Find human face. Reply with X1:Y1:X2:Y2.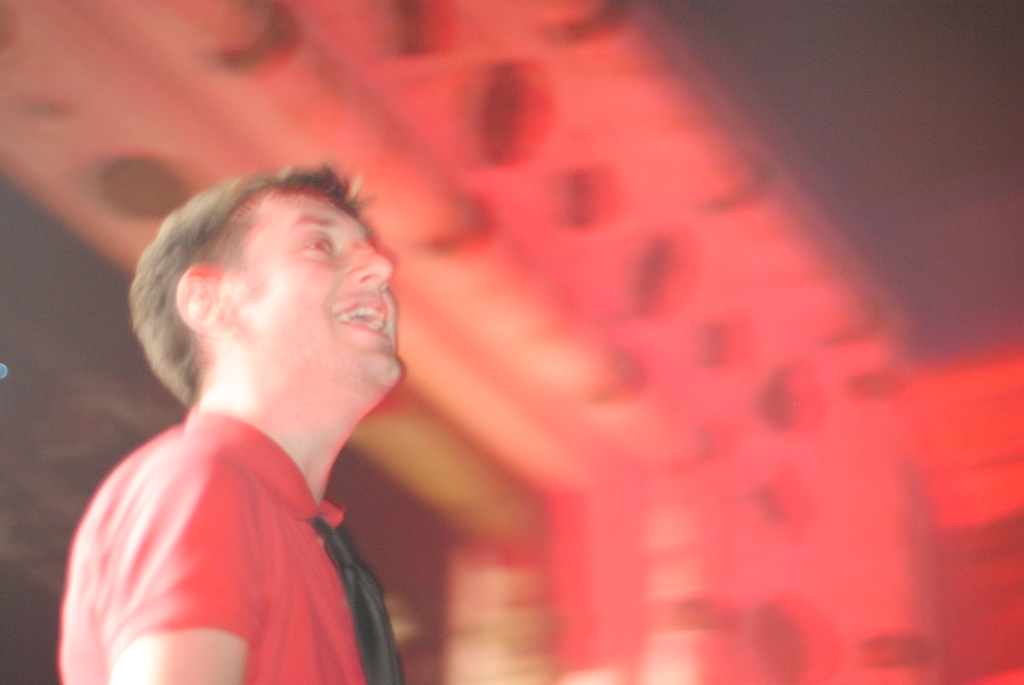
244:189:394:389.
